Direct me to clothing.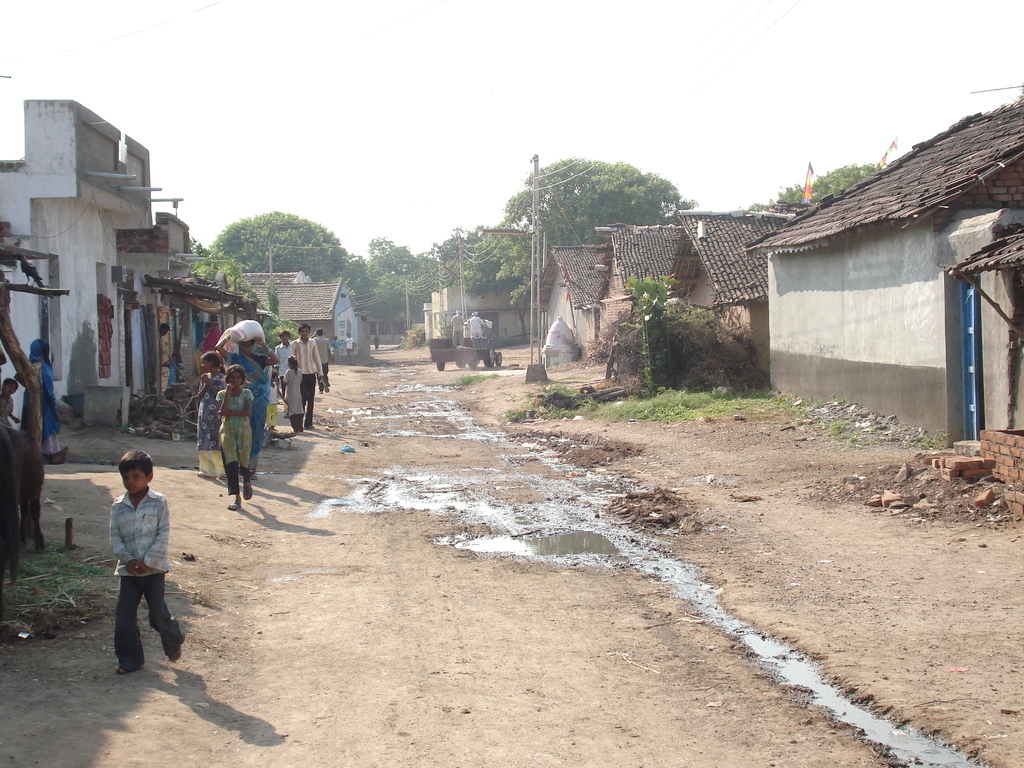
Direction: [93,471,168,653].
